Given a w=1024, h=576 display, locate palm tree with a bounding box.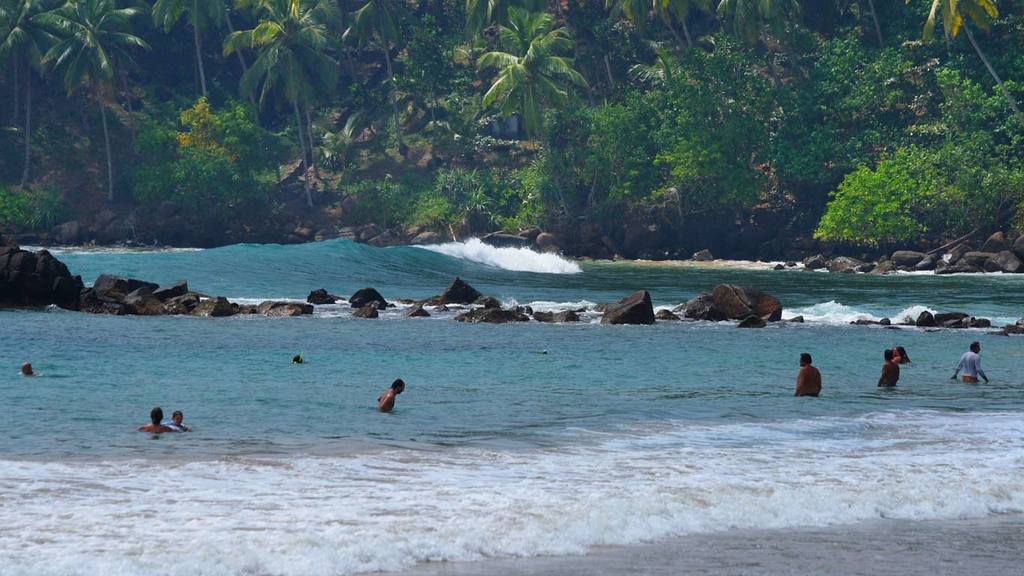
Located: left=472, top=30, right=567, bottom=127.
